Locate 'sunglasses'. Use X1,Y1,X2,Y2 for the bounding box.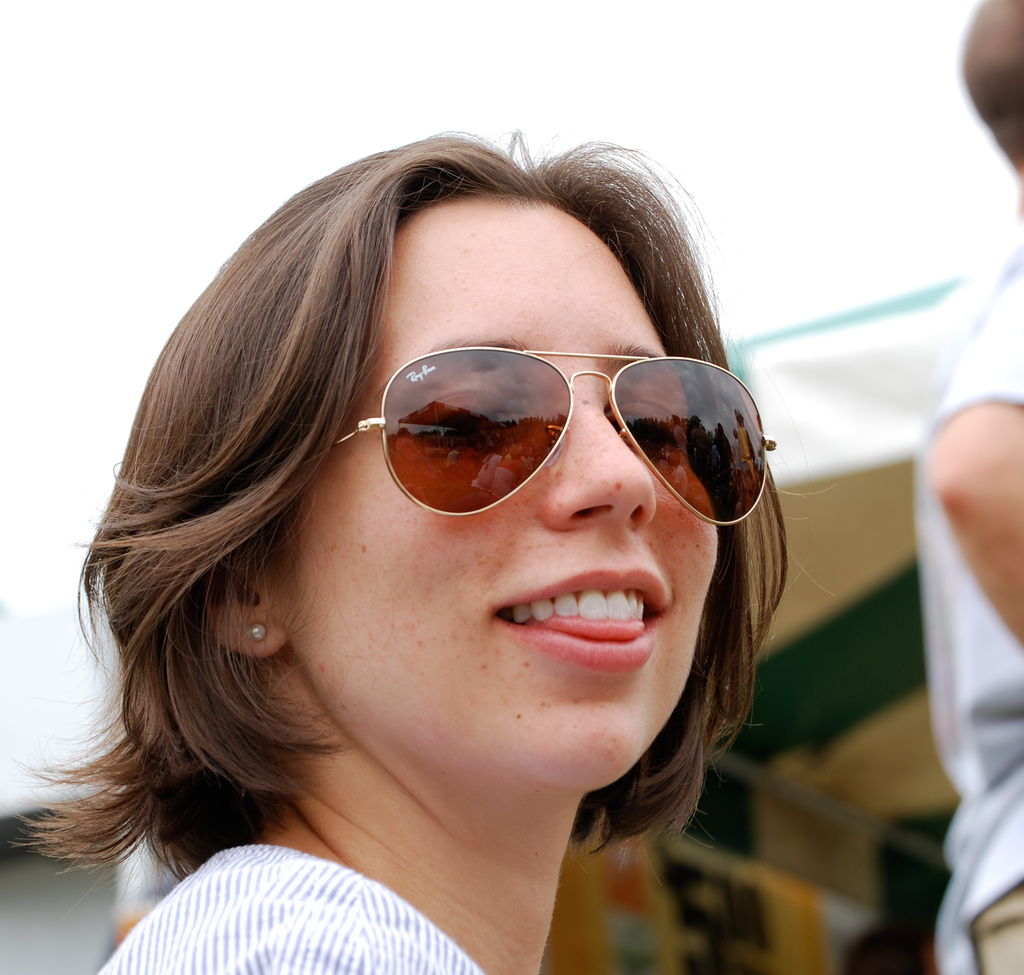
324,349,780,532.
